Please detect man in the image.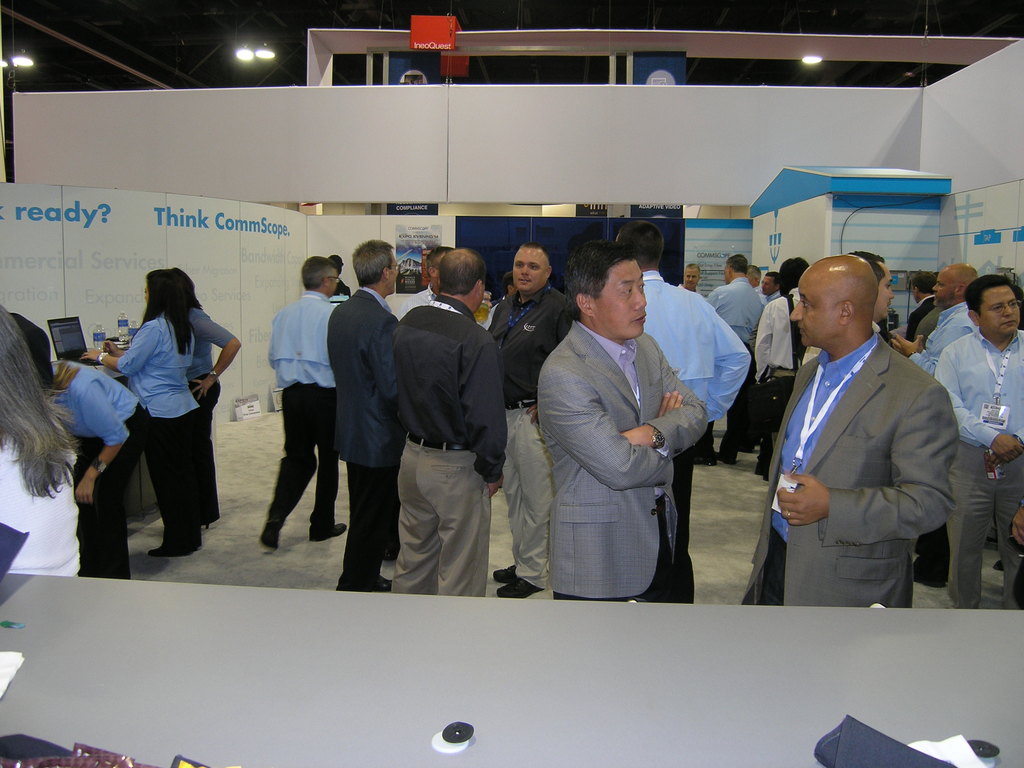
393,248,508,597.
